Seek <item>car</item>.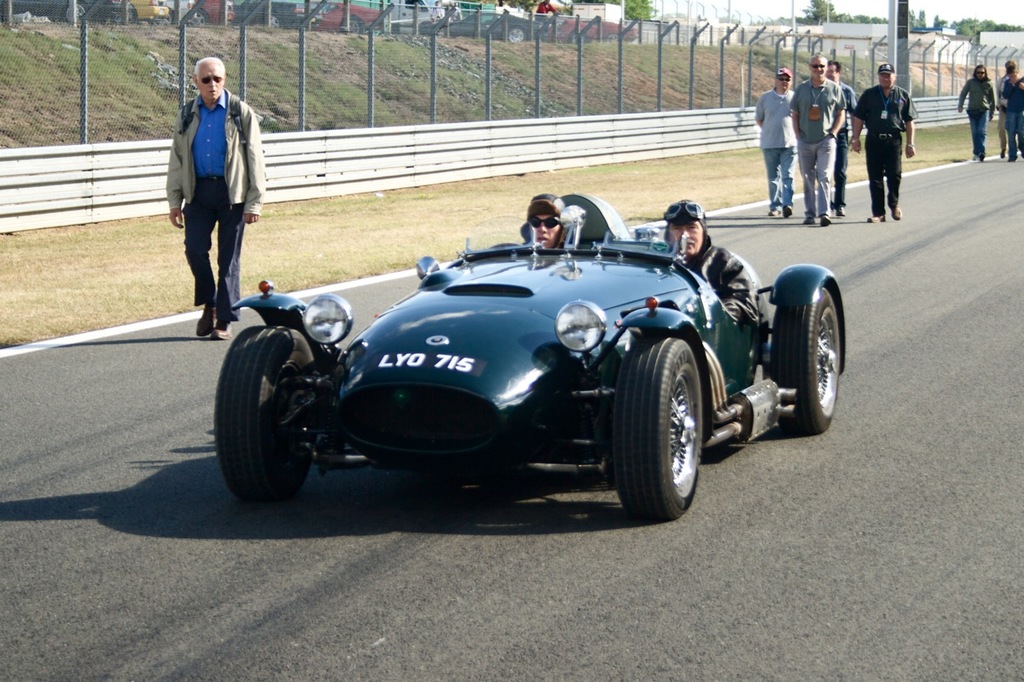
<region>210, 192, 849, 522</region>.
